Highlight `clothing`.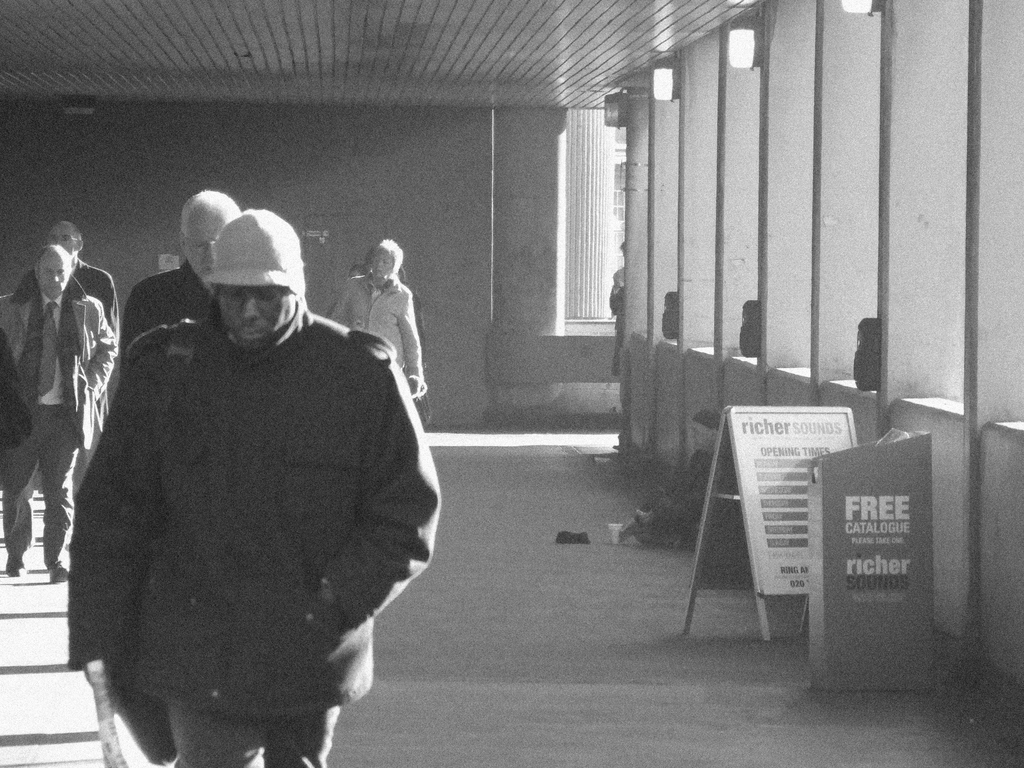
Highlighted region: l=328, t=270, r=428, b=384.
